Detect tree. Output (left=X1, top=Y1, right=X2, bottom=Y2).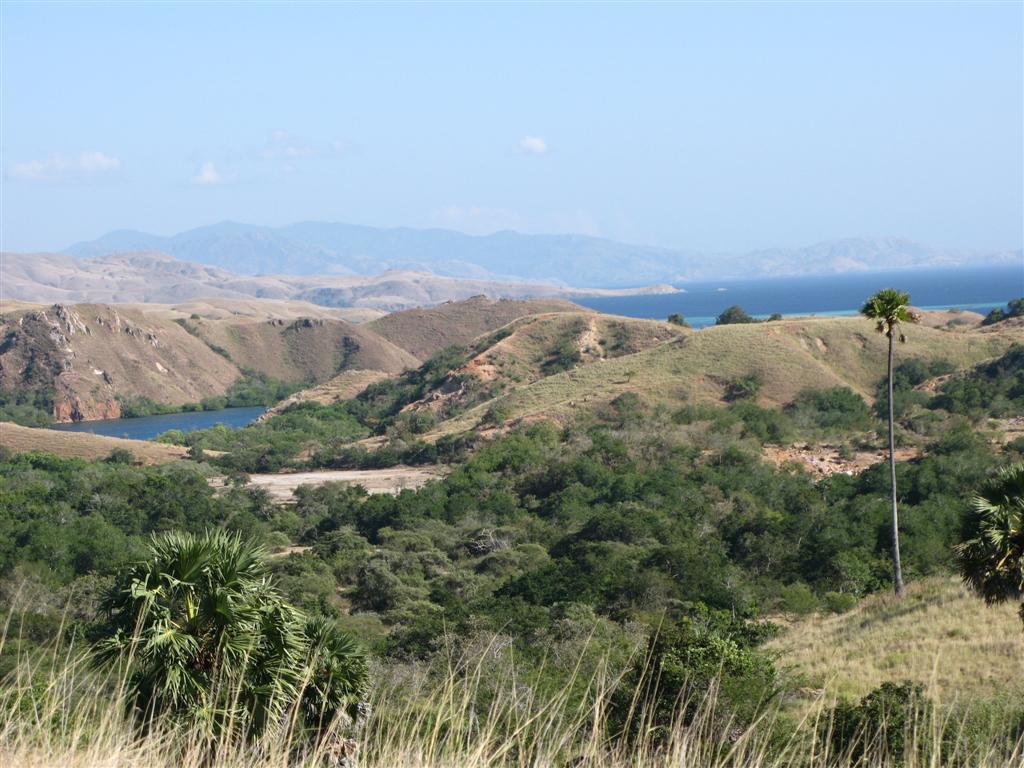
(left=79, top=494, right=344, bottom=720).
